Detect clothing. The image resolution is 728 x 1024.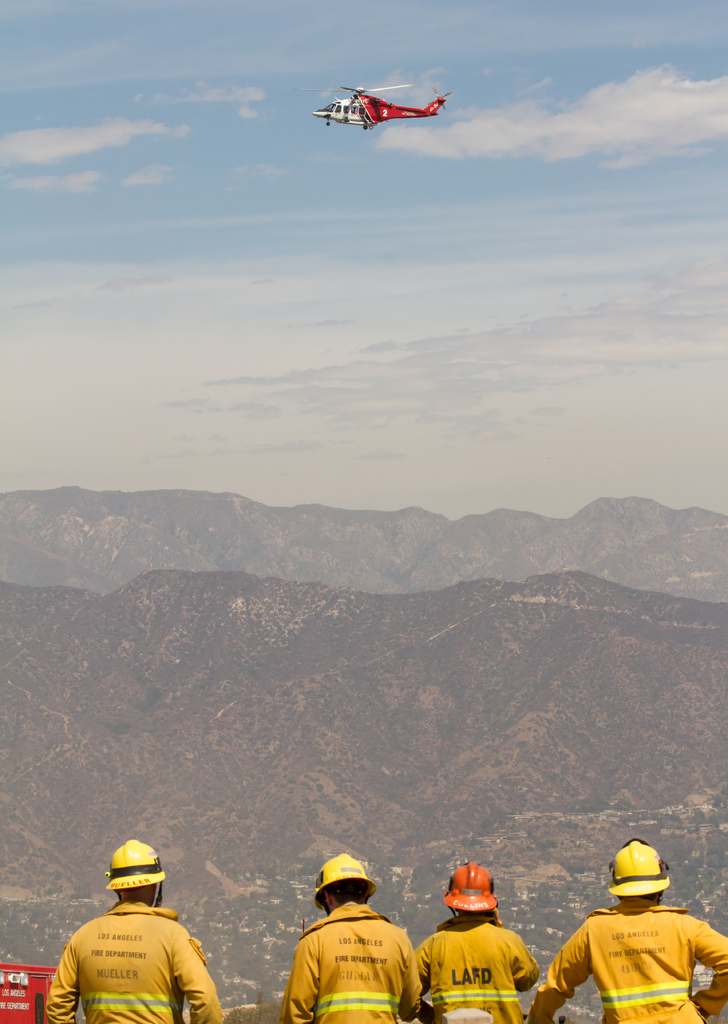
<box>421,922,533,1023</box>.
